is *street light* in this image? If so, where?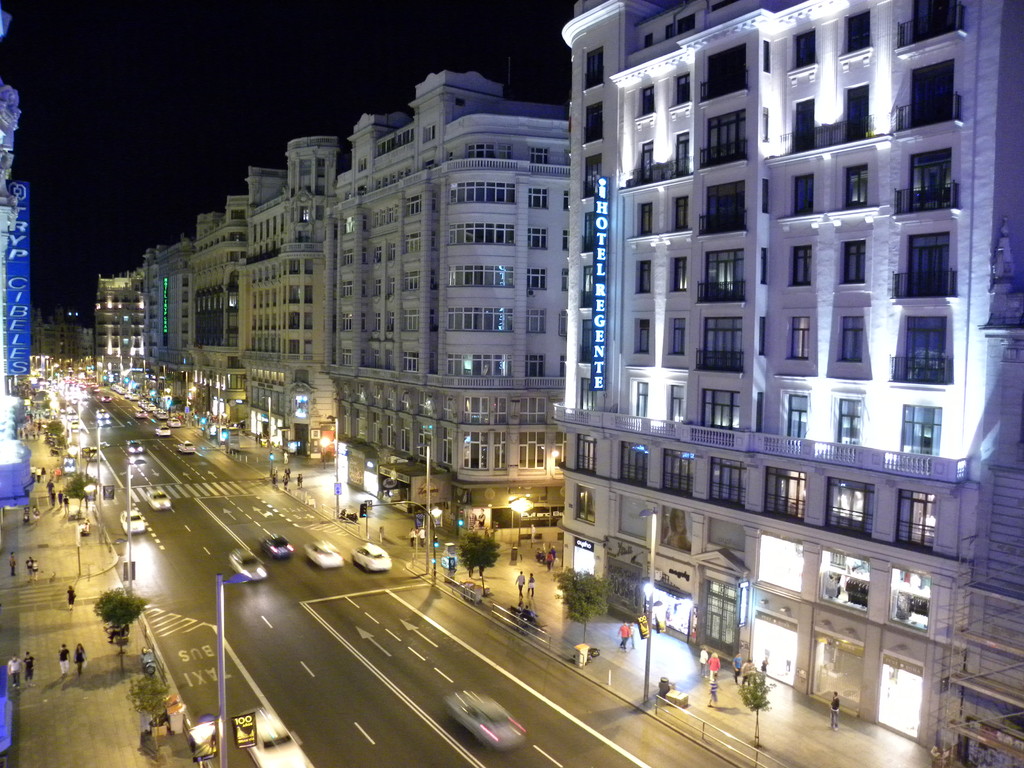
Yes, at [left=637, top=507, right=664, bottom=708].
